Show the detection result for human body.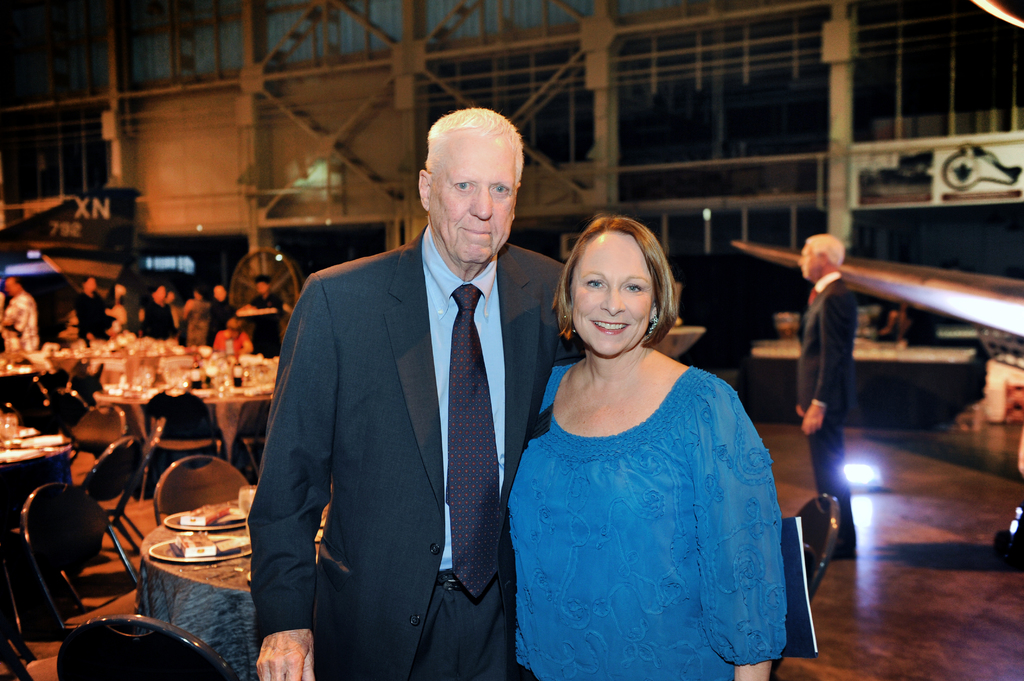
region(79, 293, 111, 343).
